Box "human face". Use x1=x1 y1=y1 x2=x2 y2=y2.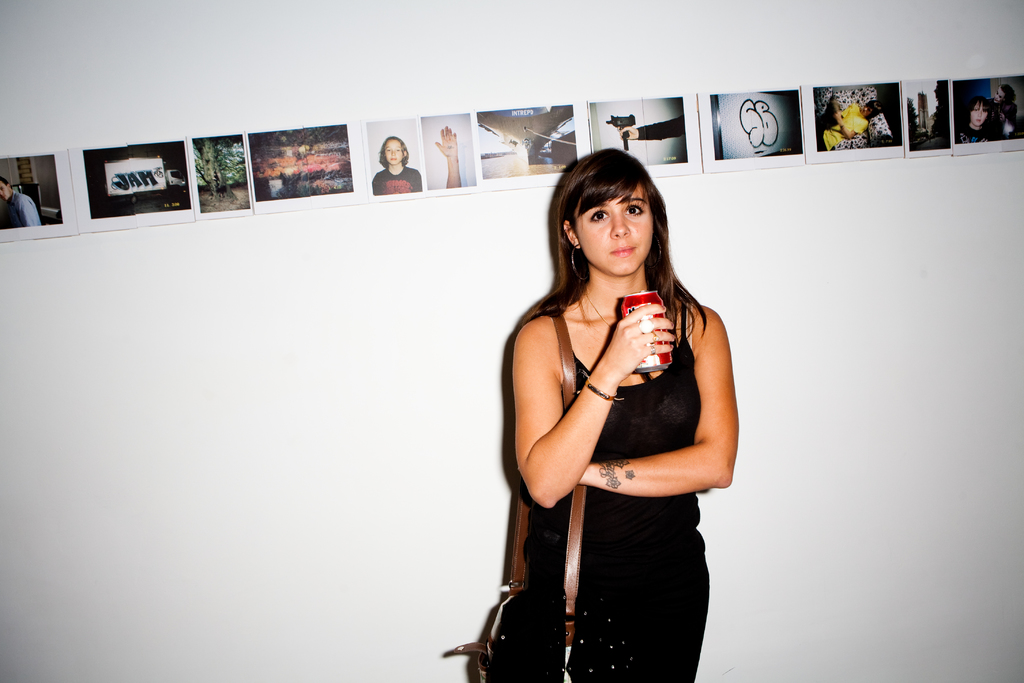
x1=381 y1=140 x2=403 y2=168.
